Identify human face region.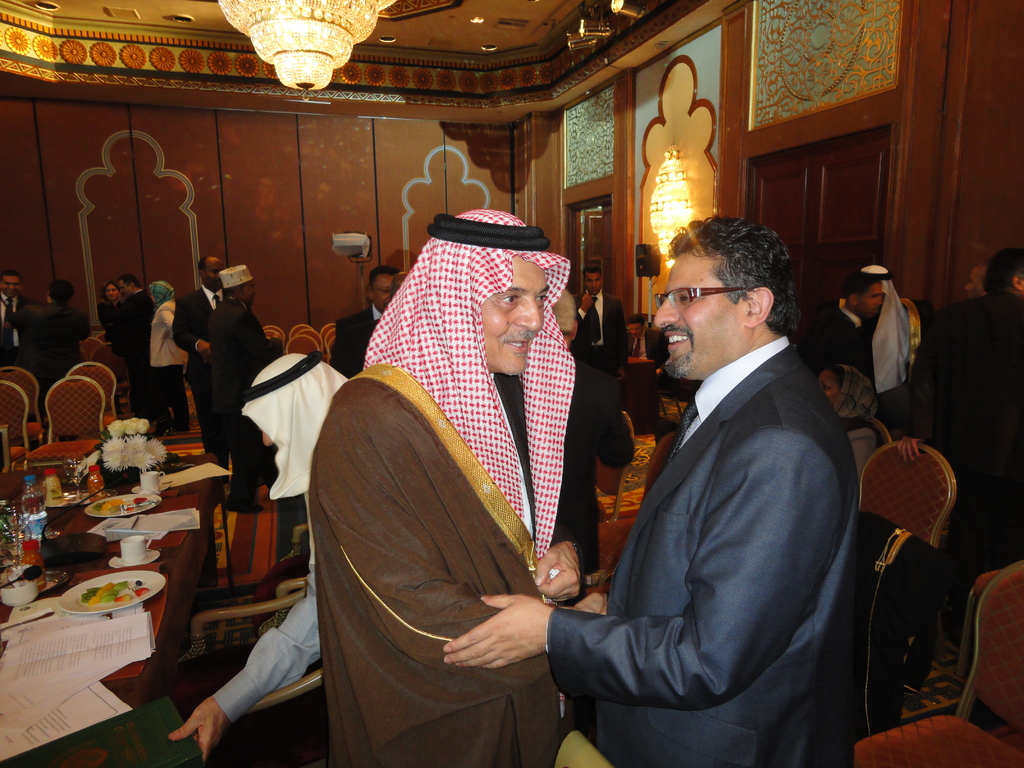
Region: <box>241,283,255,305</box>.
